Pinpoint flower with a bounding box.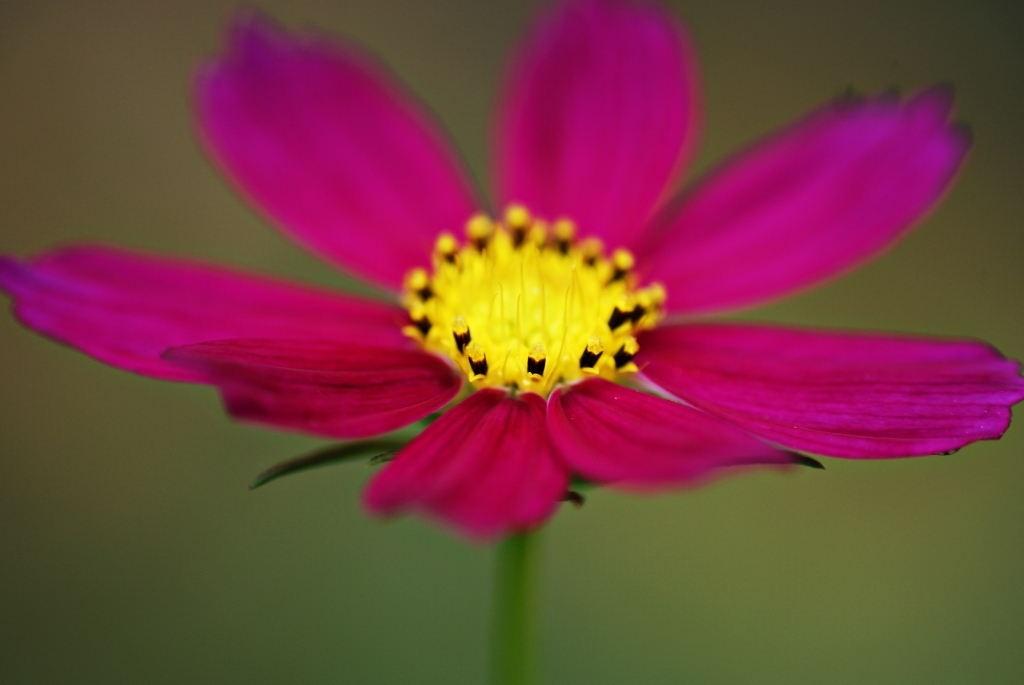
{"x1": 9, "y1": 0, "x2": 1023, "y2": 542}.
